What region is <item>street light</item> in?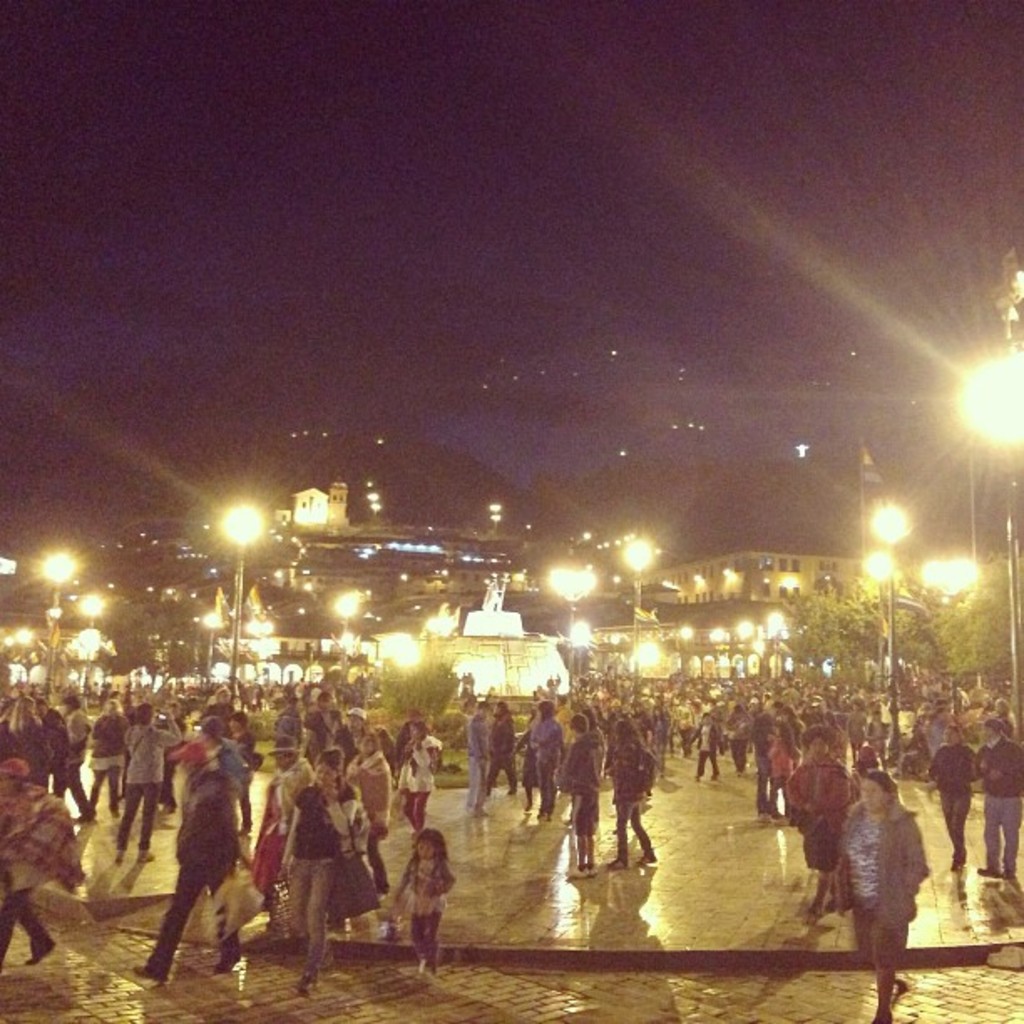
bbox=(544, 559, 596, 689).
